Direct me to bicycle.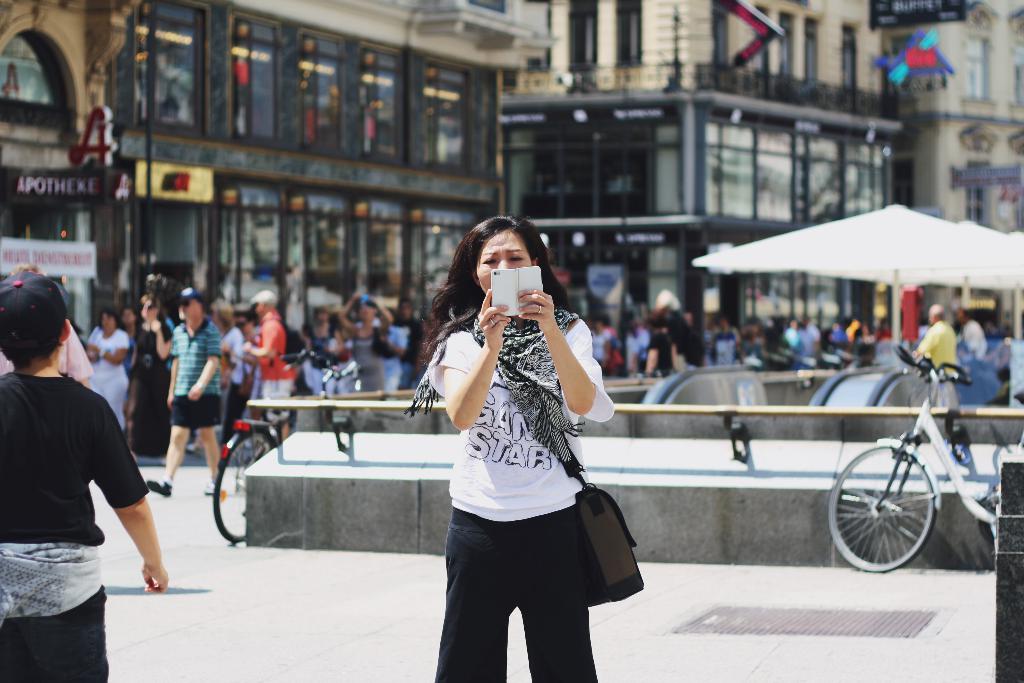
Direction: bbox=[822, 350, 1023, 577].
